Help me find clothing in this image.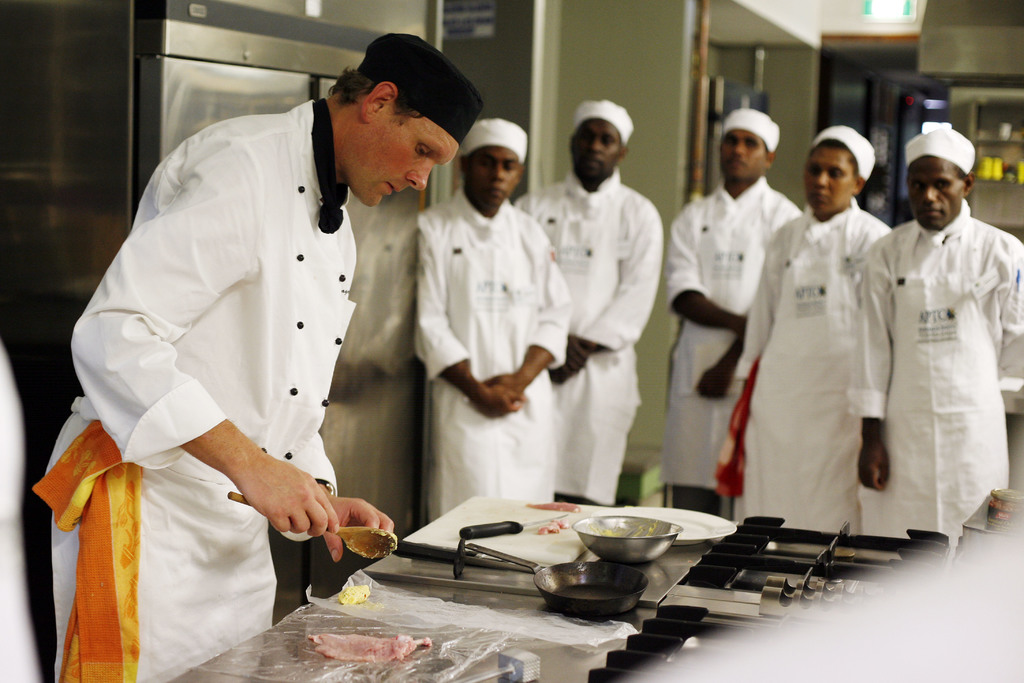
Found it: (43, 92, 449, 646).
